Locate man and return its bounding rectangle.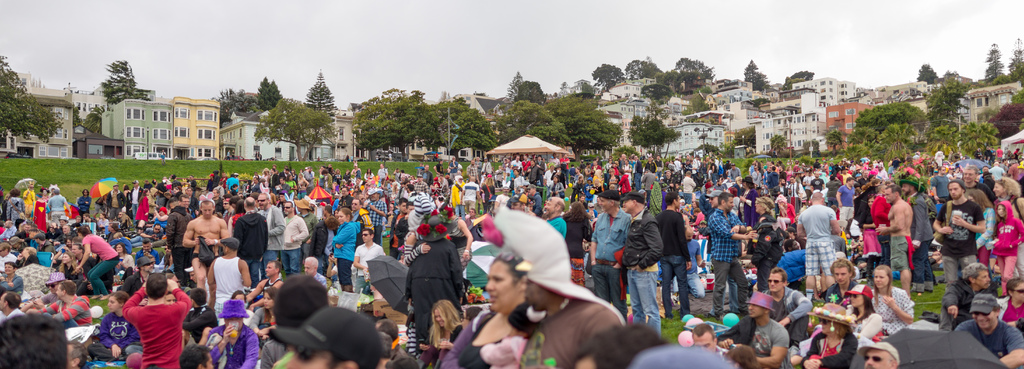
x1=959 y1=167 x2=991 y2=215.
